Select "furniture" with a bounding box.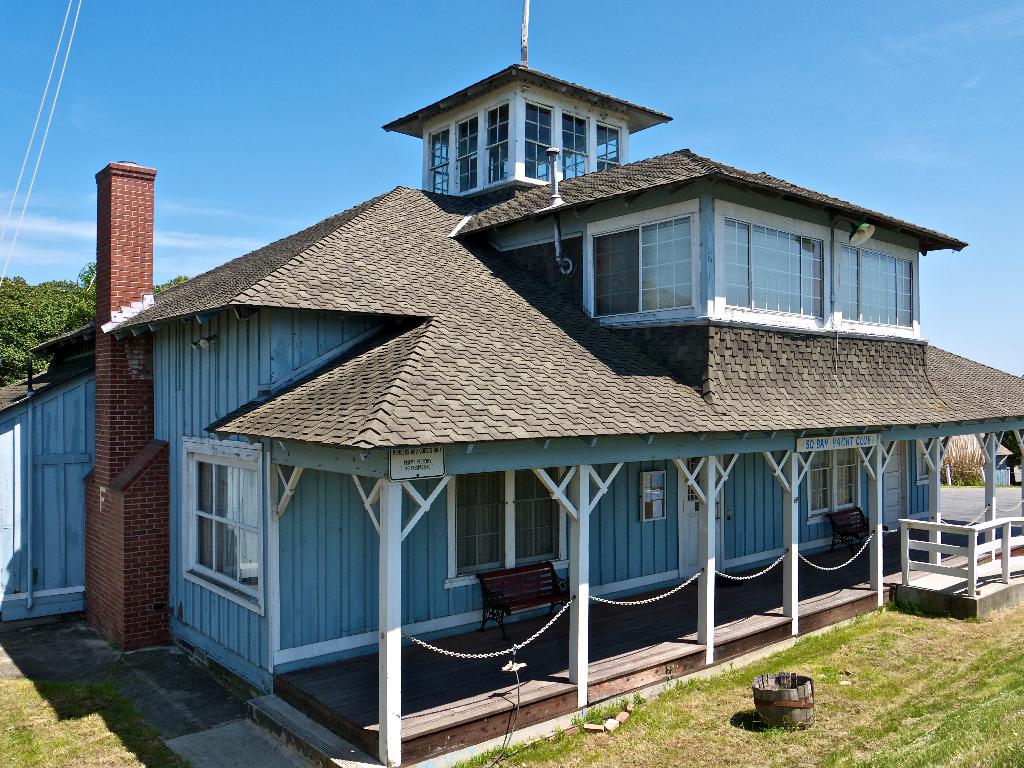
BBox(824, 506, 870, 556).
